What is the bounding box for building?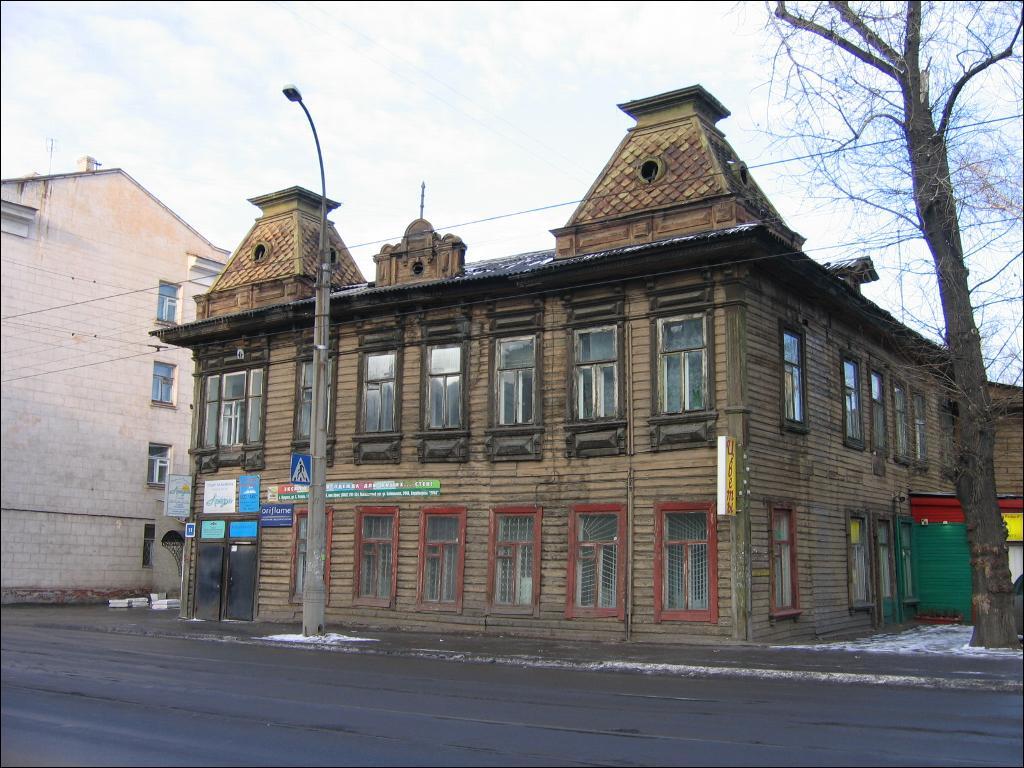
box(146, 79, 1023, 642).
